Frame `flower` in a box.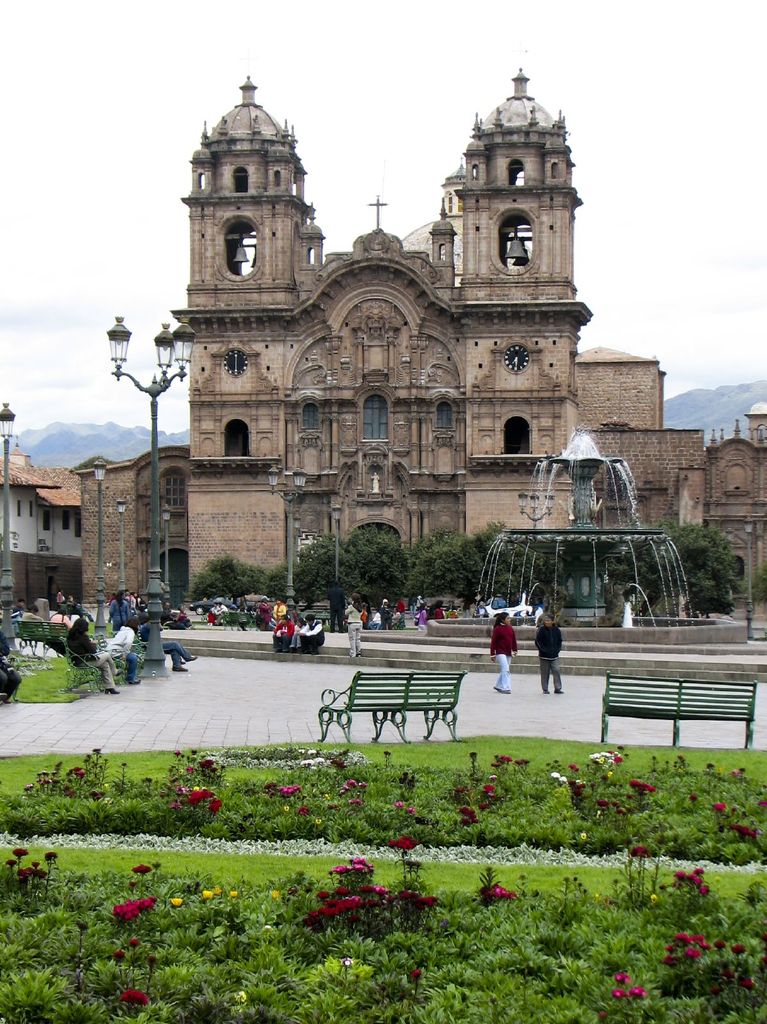
(left=690, top=792, right=705, bottom=806).
